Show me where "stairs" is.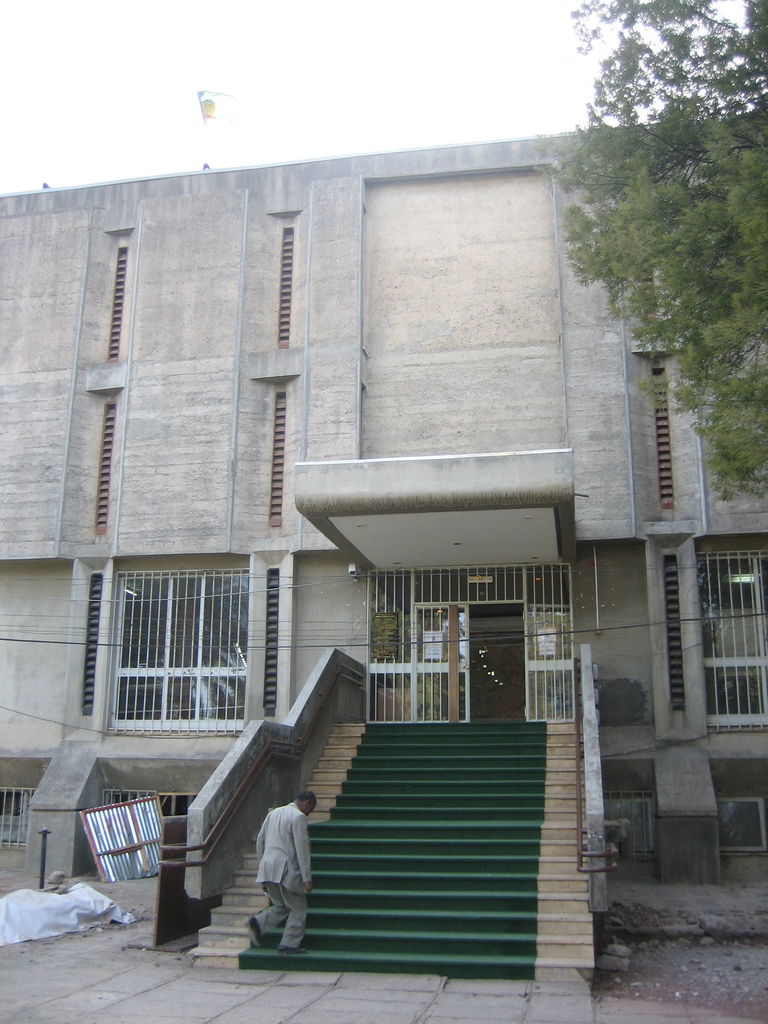
"stairs" is at (left=191, top=723, right=593, bottom=986).
